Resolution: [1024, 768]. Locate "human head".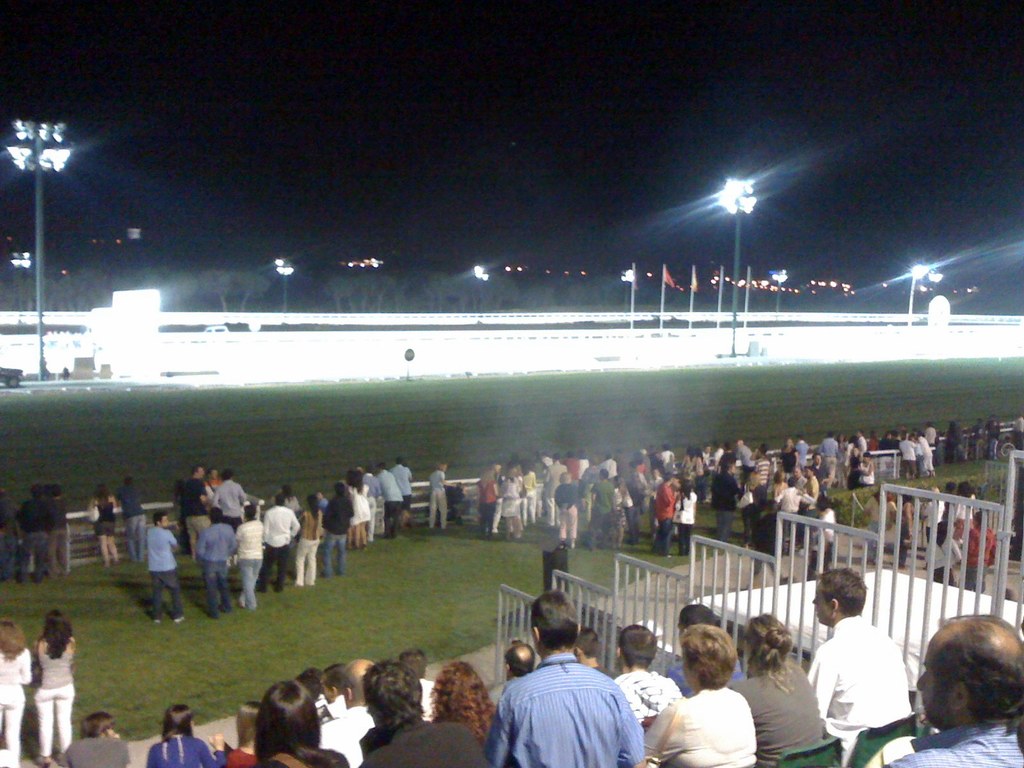
209, 508, 223, 525.
